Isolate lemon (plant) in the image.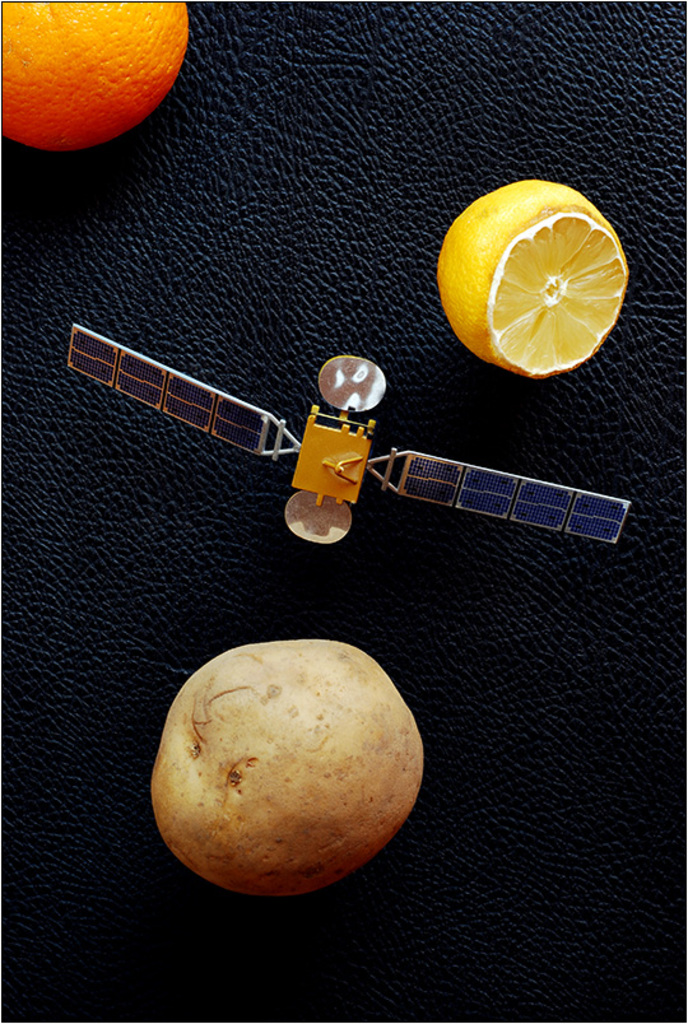
Isolated region: box(441, 172, 624, 373).
